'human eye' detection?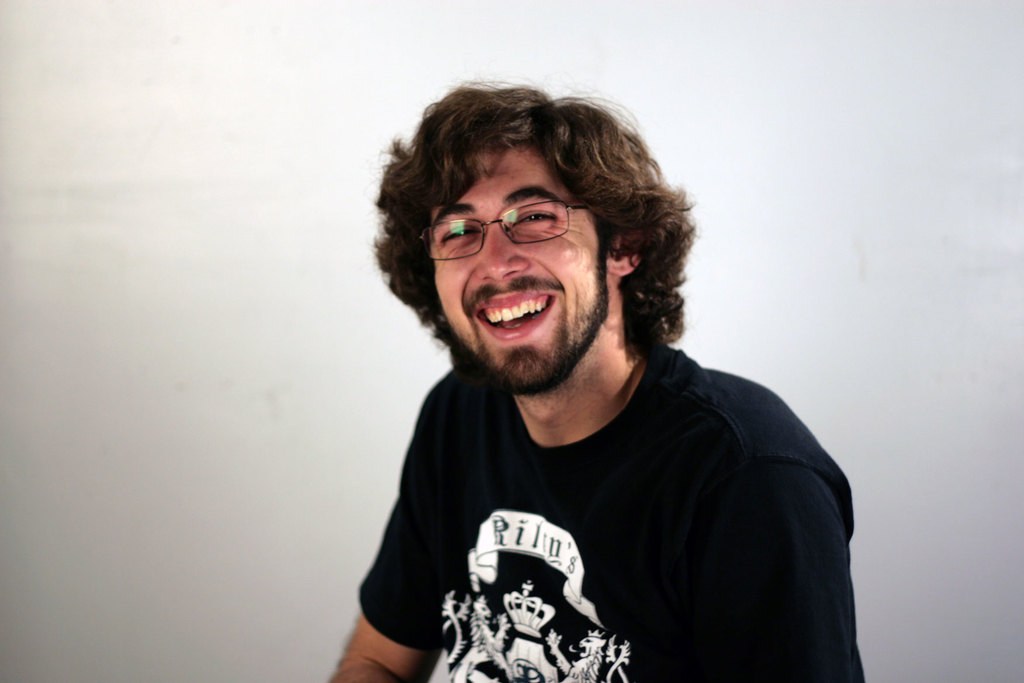
<region>439, 218, 480, 245</region>
